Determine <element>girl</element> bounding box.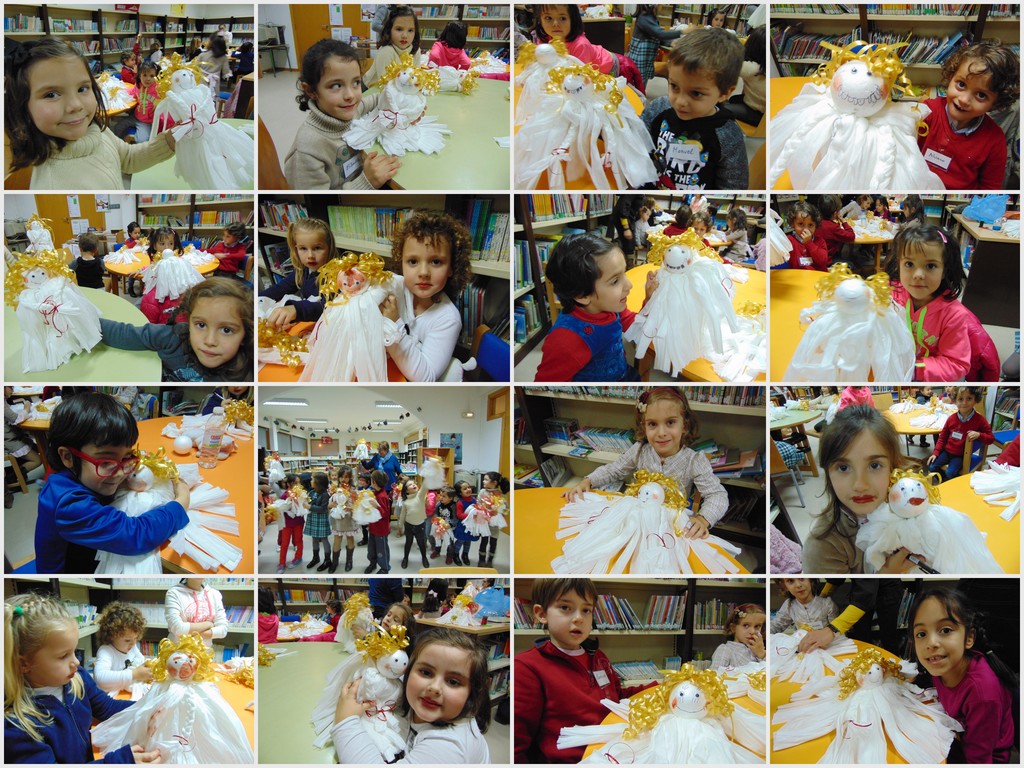
Determined: {"x1": 721, "y1": 210, "x2": 754, "y2": 266}.
